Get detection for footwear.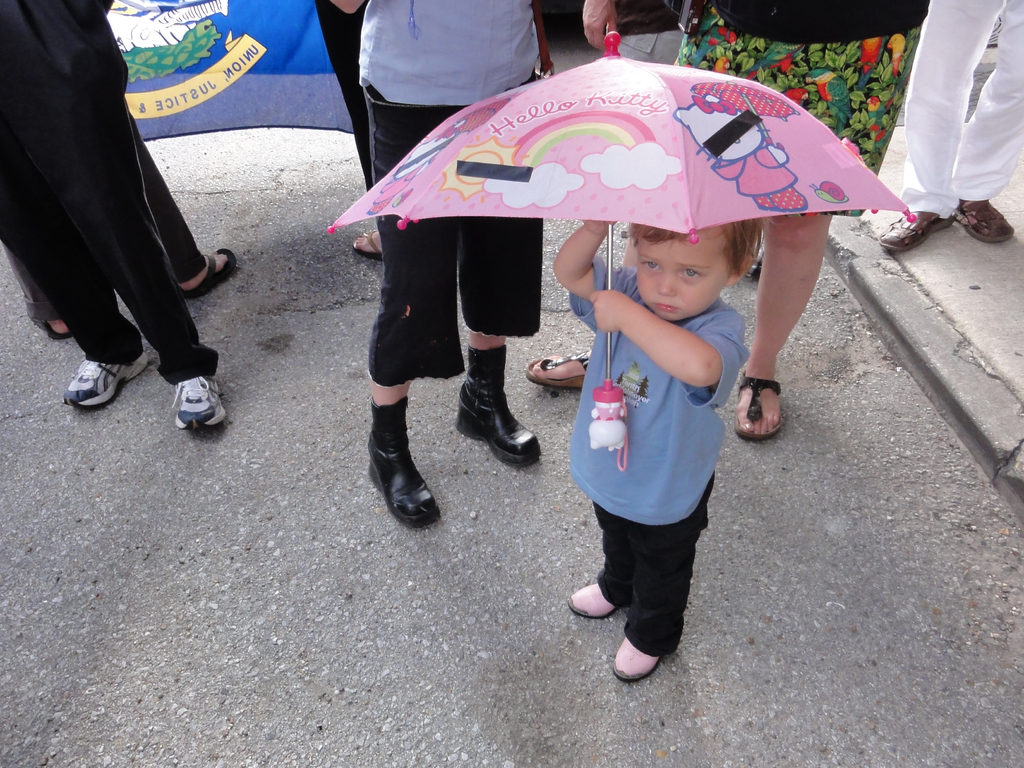
Detection: {"left": 516, "top": 347, "right": 592, "bottom": 394}.
